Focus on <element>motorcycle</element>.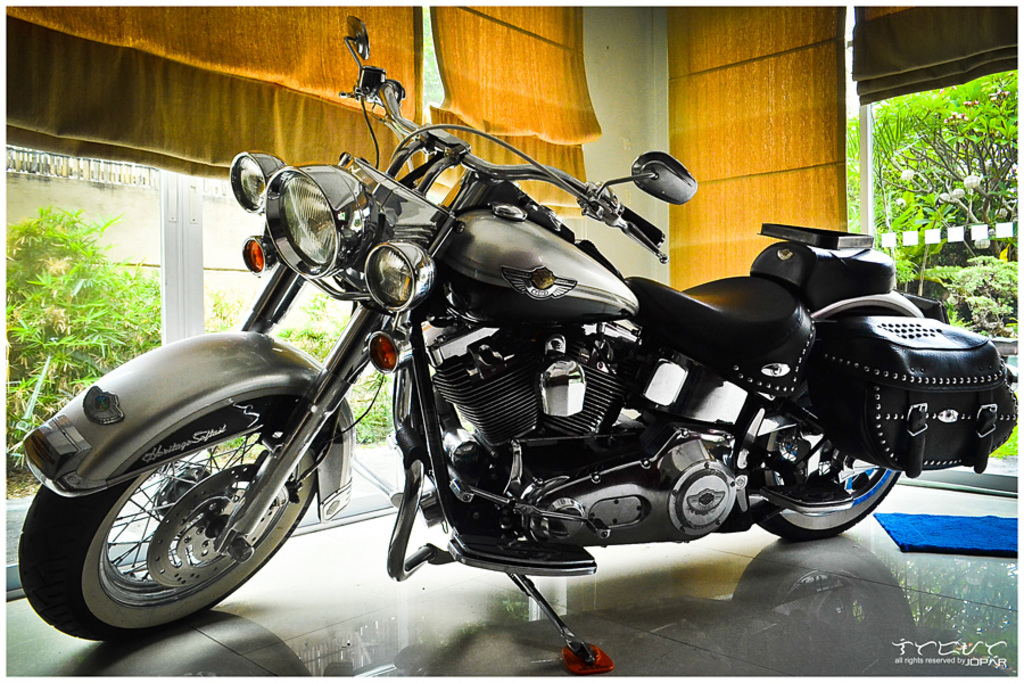
Focused at box=[0, 88, 998, 663].
